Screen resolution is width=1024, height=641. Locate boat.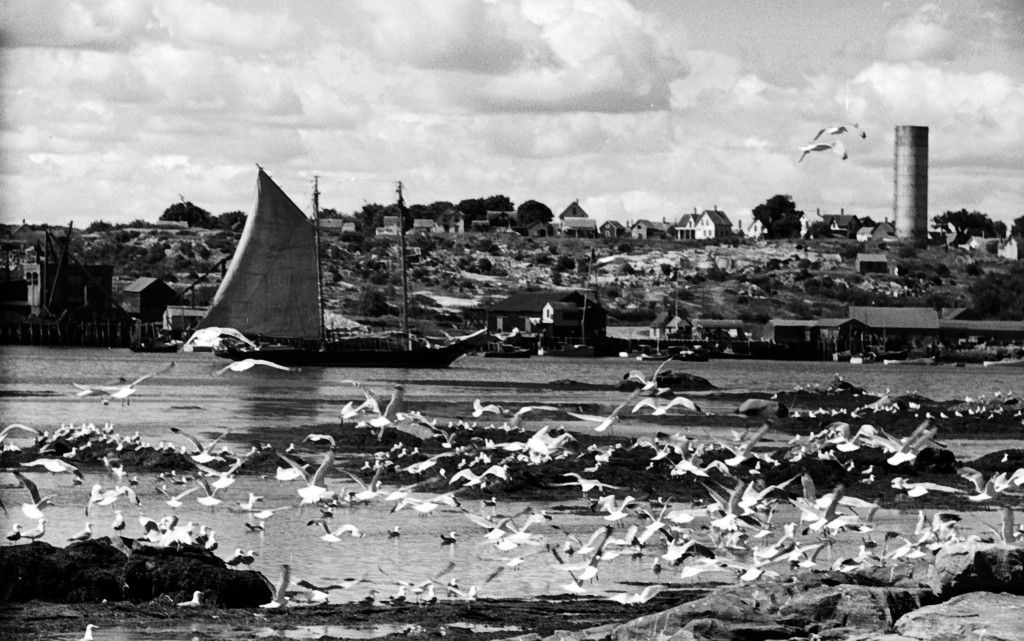
163, 161, 458, 379.
